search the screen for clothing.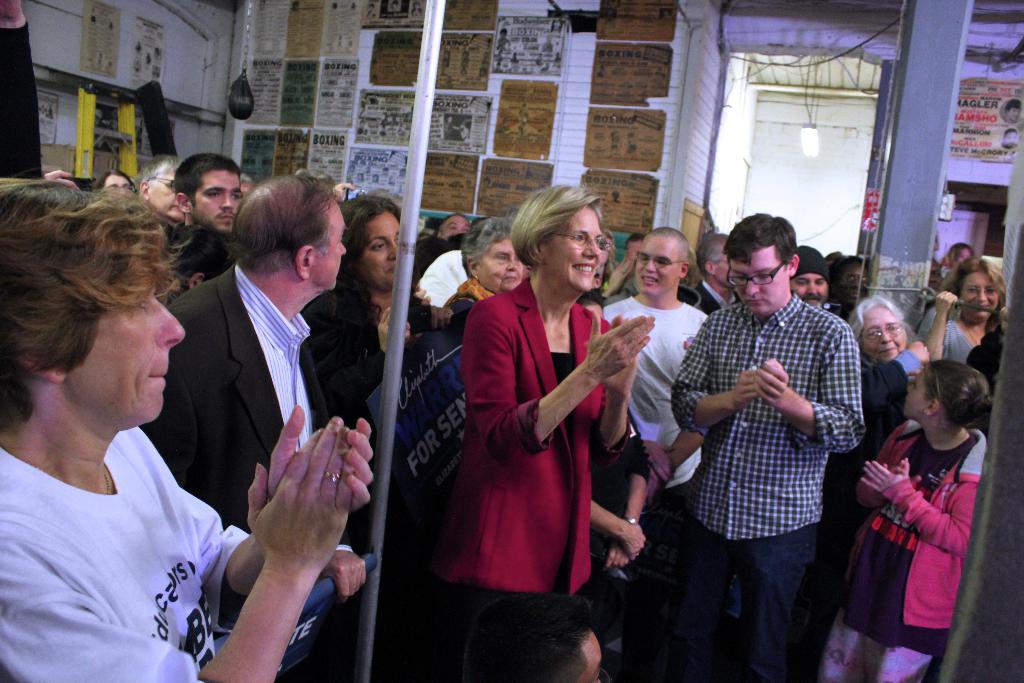
Found at [x1=461, y1=260, x2=637, y2=675].
